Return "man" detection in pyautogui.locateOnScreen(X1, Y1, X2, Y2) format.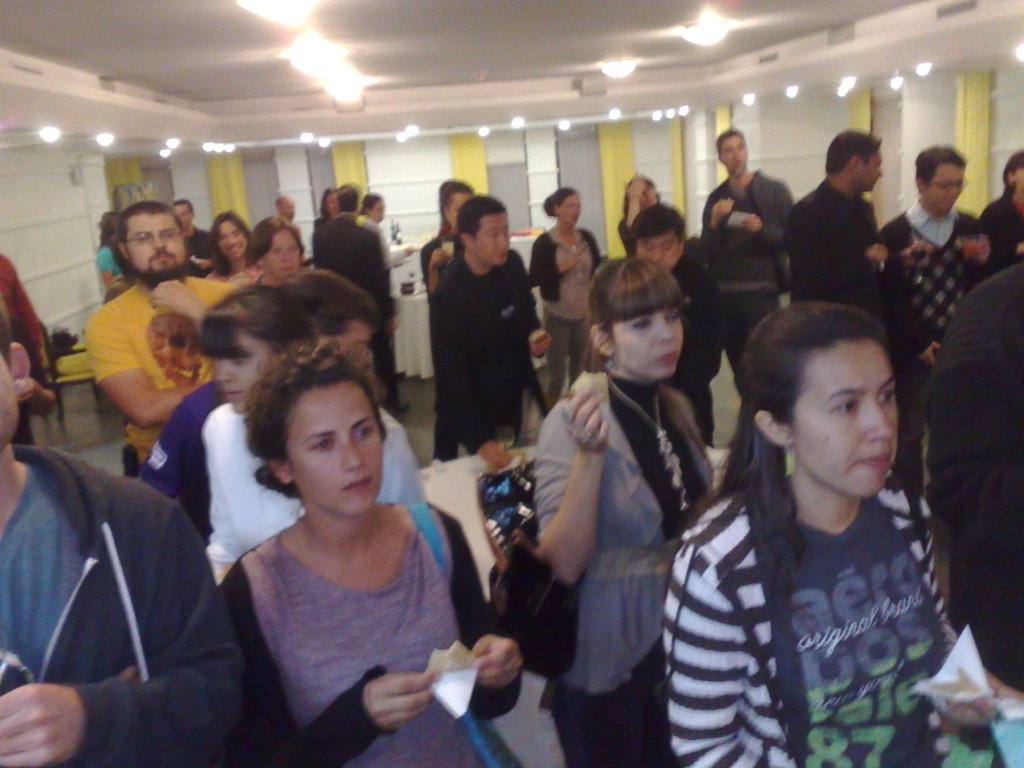
pyautogui.locateOnScreen(93, 204, 260, 513).
